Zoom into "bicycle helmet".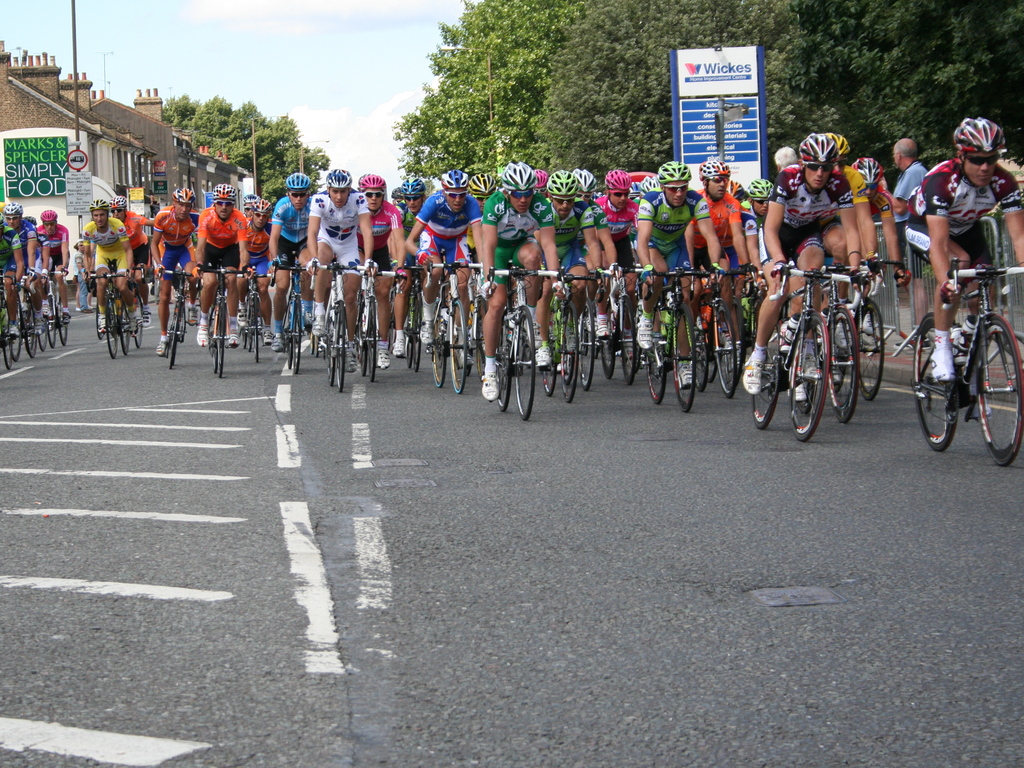
Zoom target: rect(254, 199, 271, 215).
